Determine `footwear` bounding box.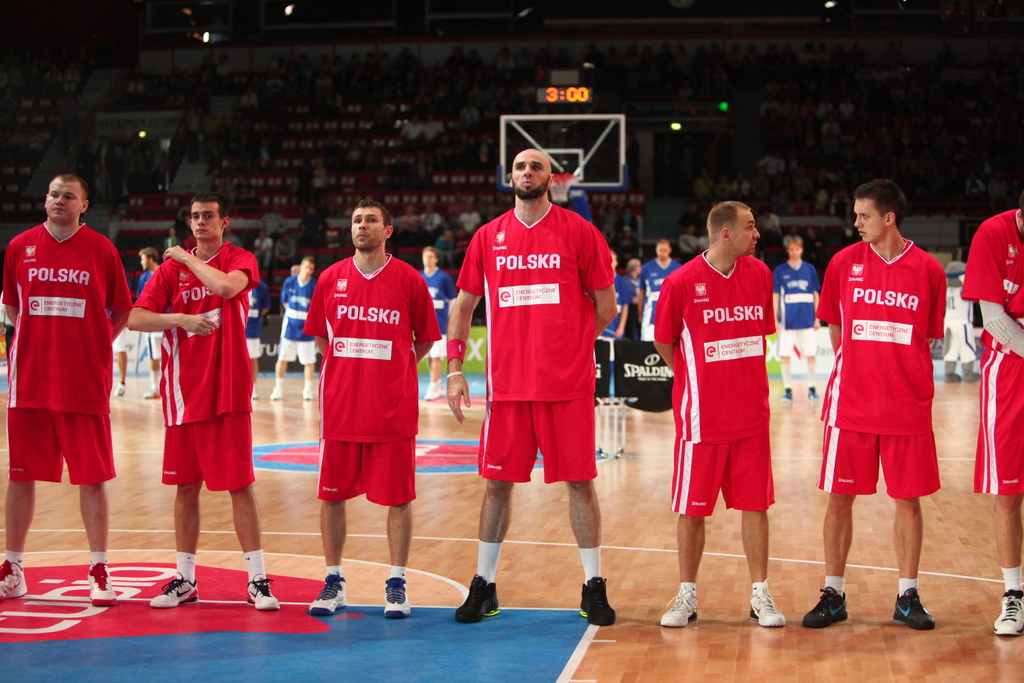
Determined: 109, 382, 130, 398.
